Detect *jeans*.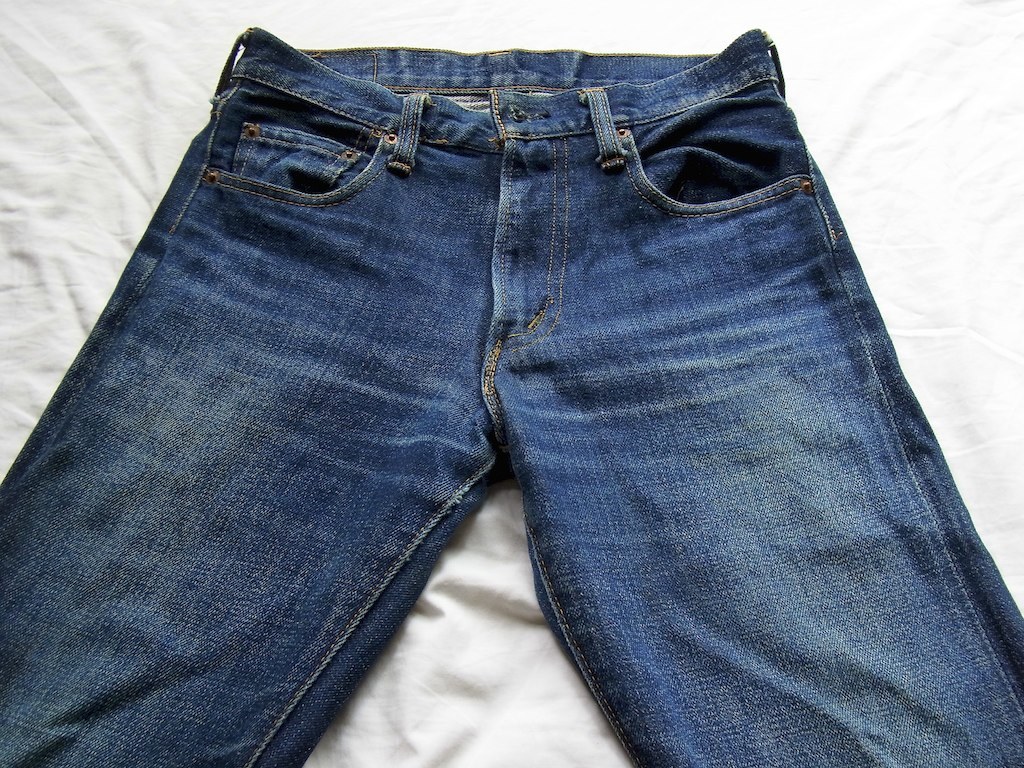
Detected at box=[0, 13, 1023, 767].
